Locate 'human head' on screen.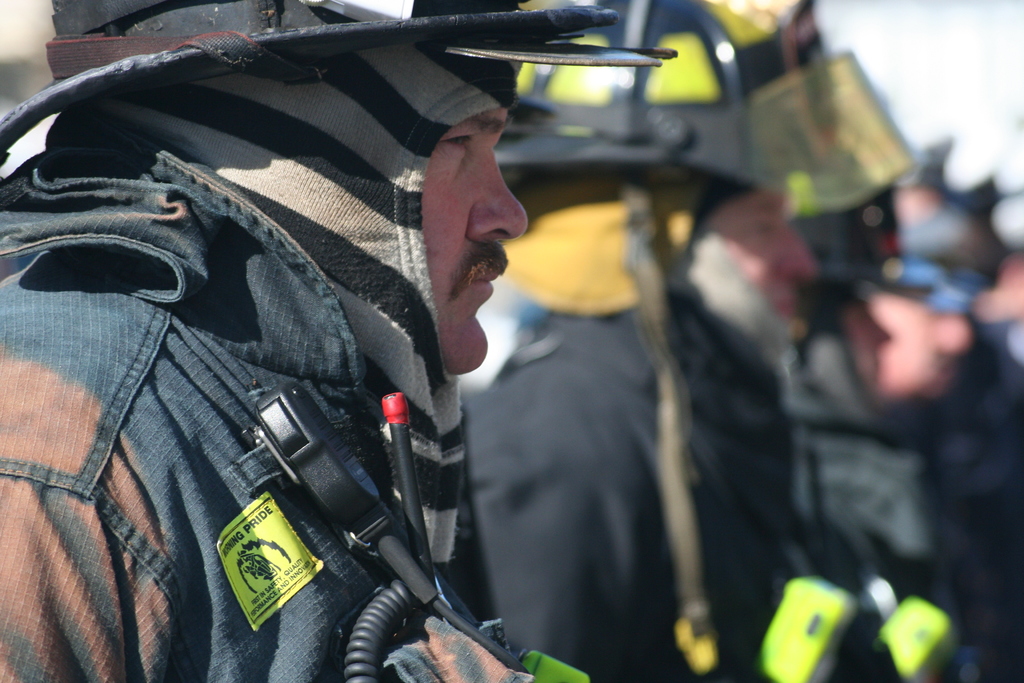
On screen at {"x1": 701, "y1": 49, "x2": 911, "y2": 358}.
